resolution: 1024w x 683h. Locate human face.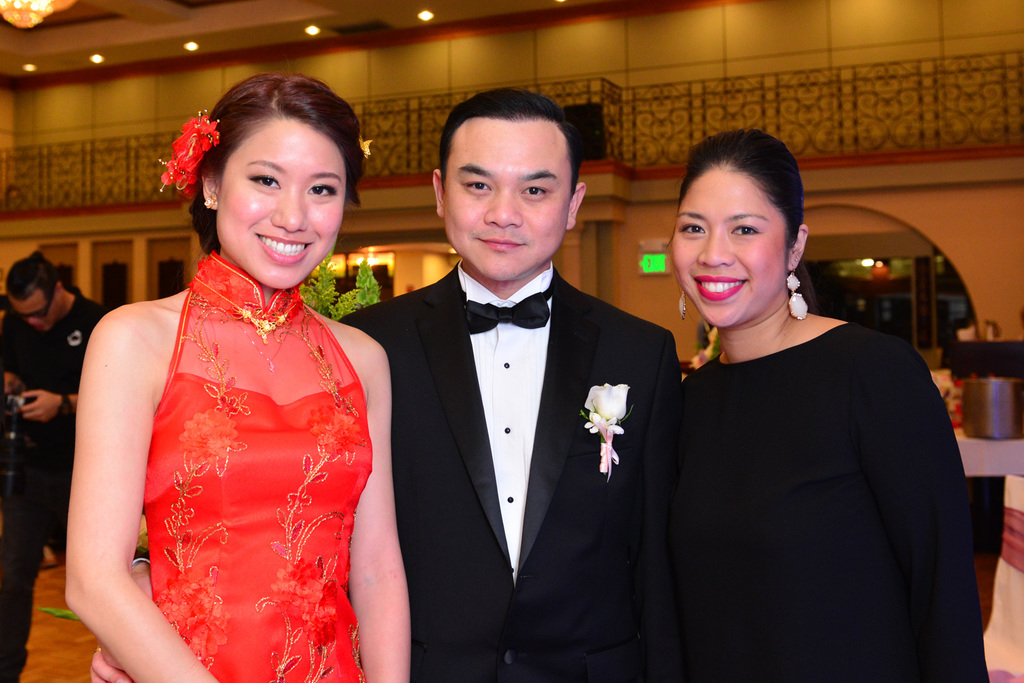
x1=449 y1=129 x2=570 y2=281.
